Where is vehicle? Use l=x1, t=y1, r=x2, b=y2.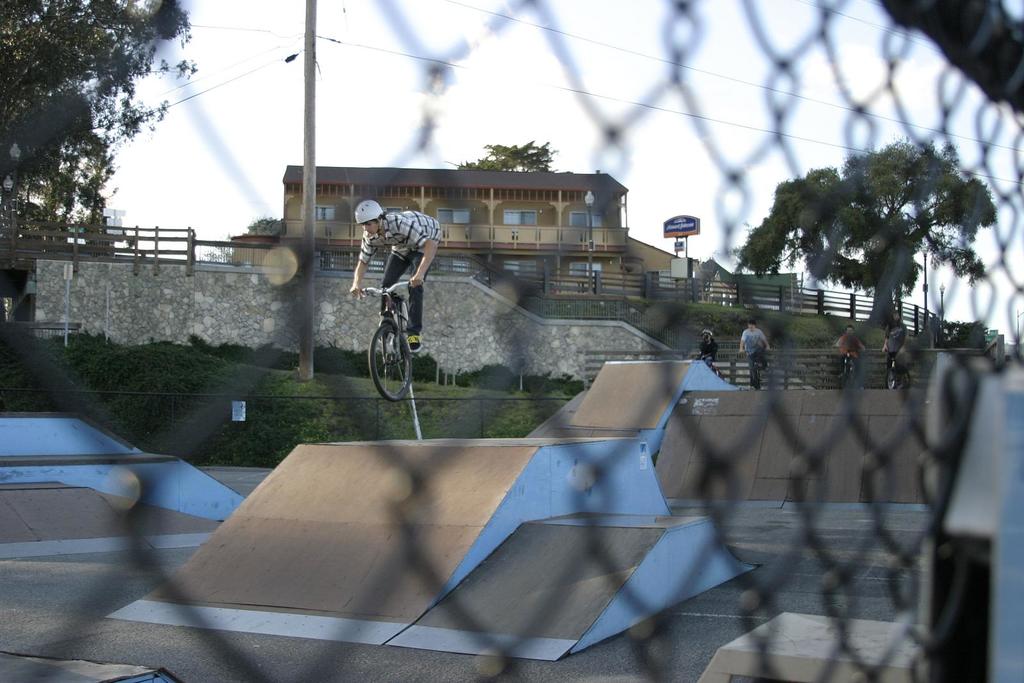
l=743, t=350, r=765, b=390.
